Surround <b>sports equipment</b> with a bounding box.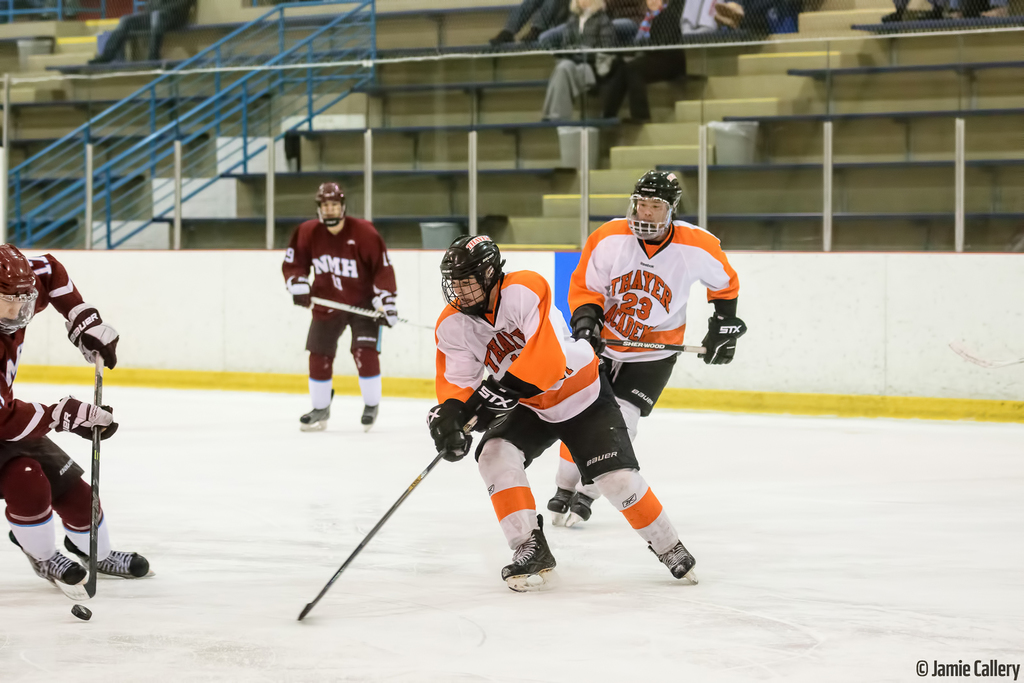
[628, 175, 685, 242].
